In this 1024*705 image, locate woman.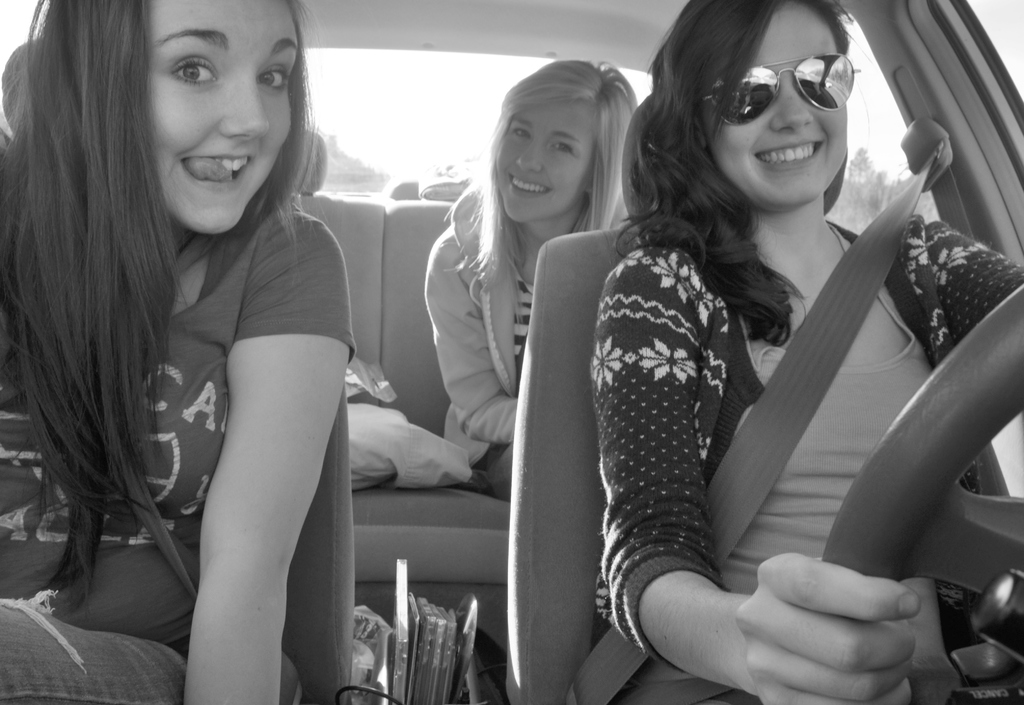
Bounding box: (417,55,644,497).
